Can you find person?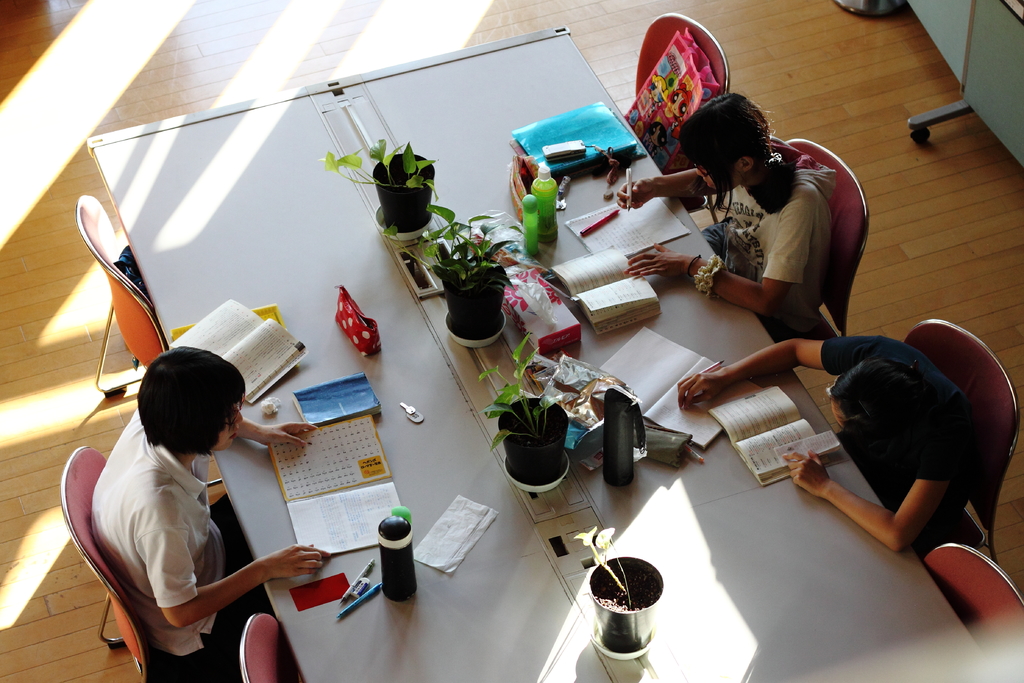
Yes, bounding box: {"x1": 614, "y1": 97, "x2": 835, "y2": 342}.
